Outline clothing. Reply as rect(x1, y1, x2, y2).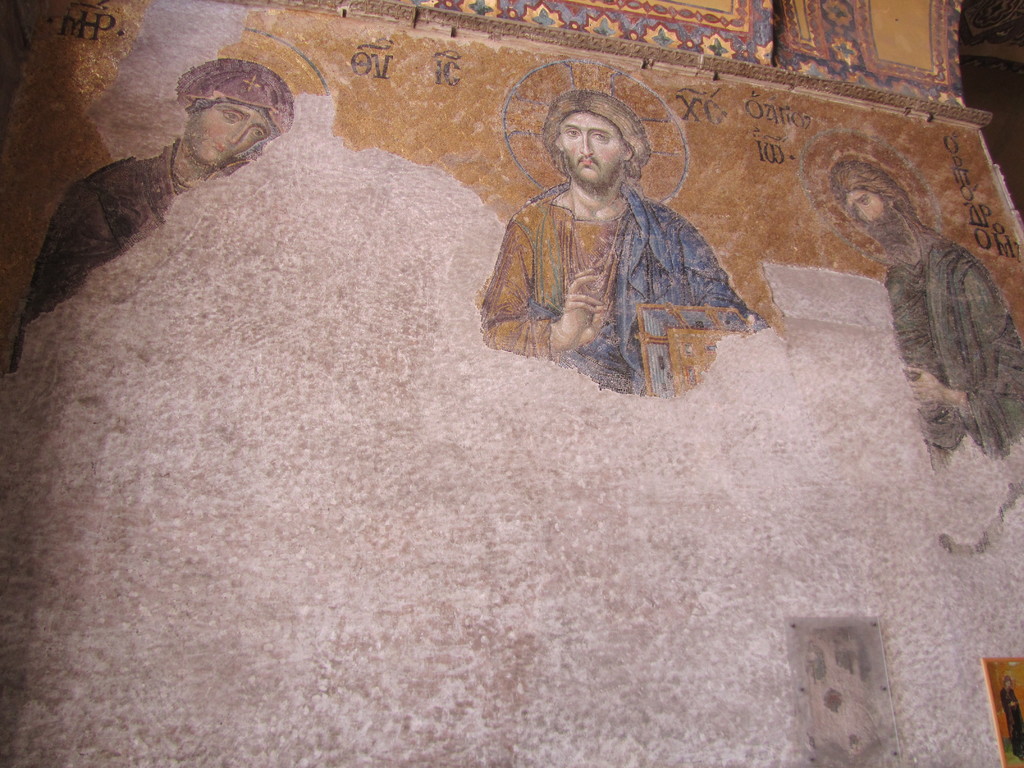
rect(9, 139, 263, 377).
